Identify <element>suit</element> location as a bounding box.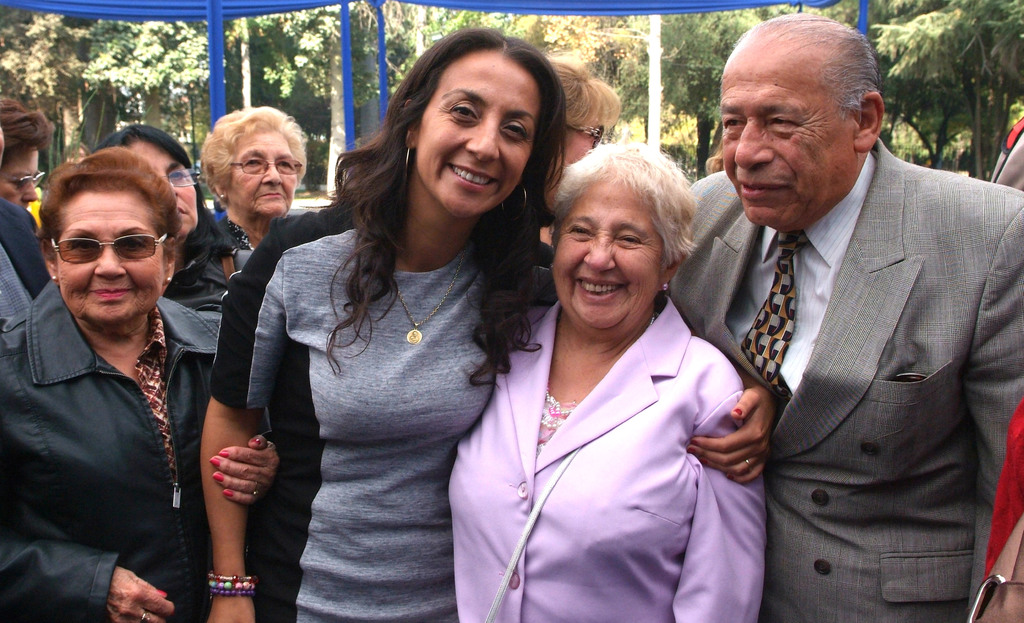
0 195 52 321.
